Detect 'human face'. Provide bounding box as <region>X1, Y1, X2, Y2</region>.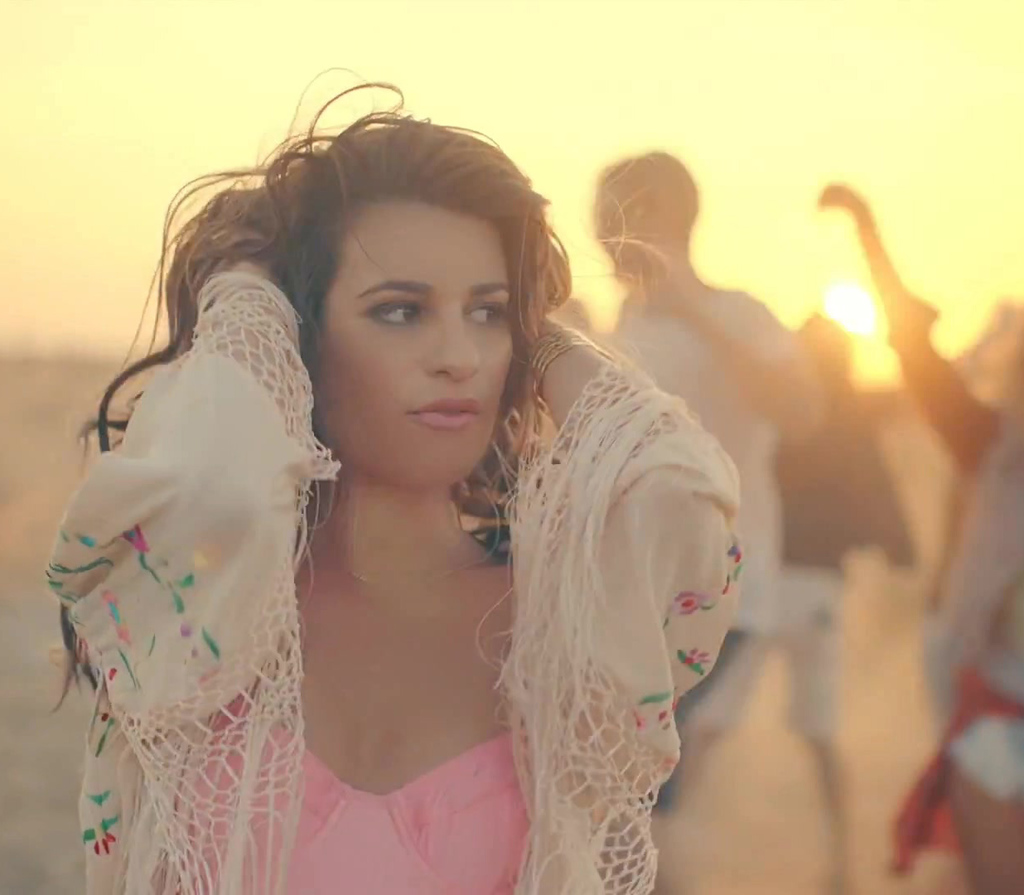
<region>302, 198, 513, 486</region>.
